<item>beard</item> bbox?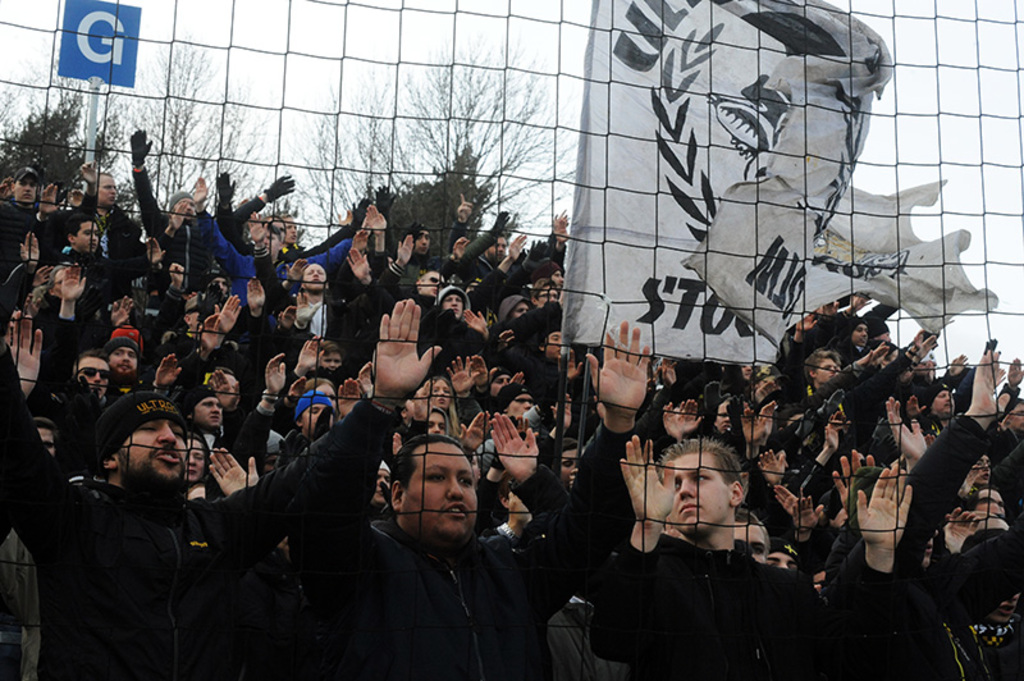
bbox(116, 449, 187, 497)
